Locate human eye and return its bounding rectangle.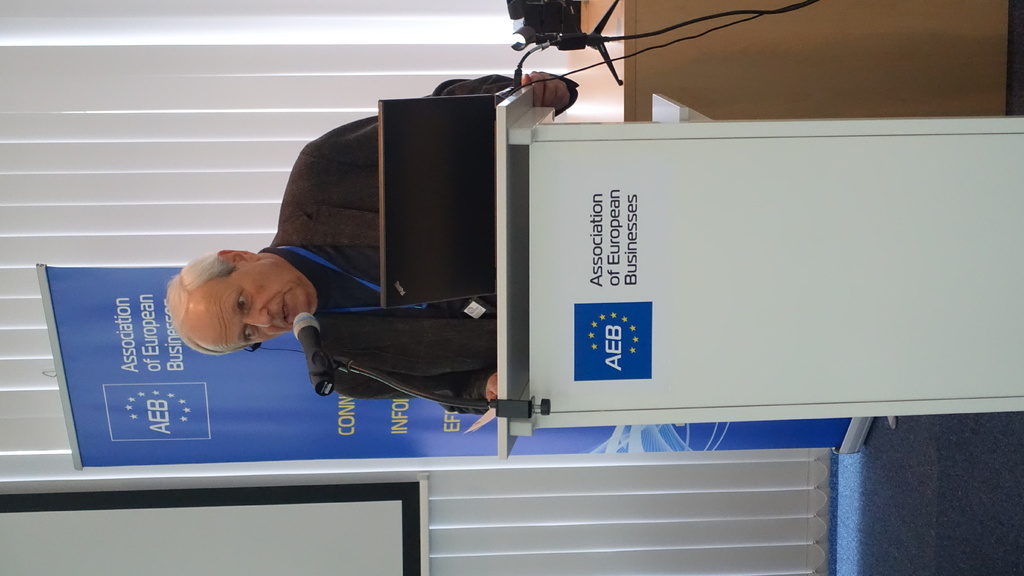
237:290:246:319.
